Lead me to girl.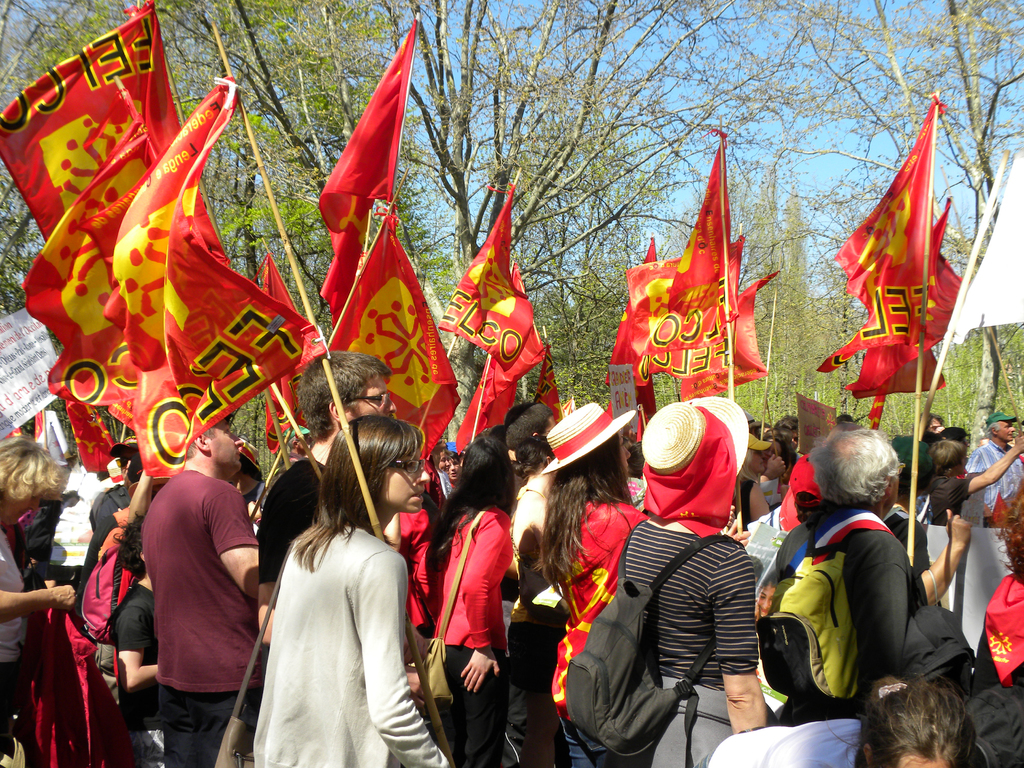
Lead to <box>548,397,649,767</box>.
